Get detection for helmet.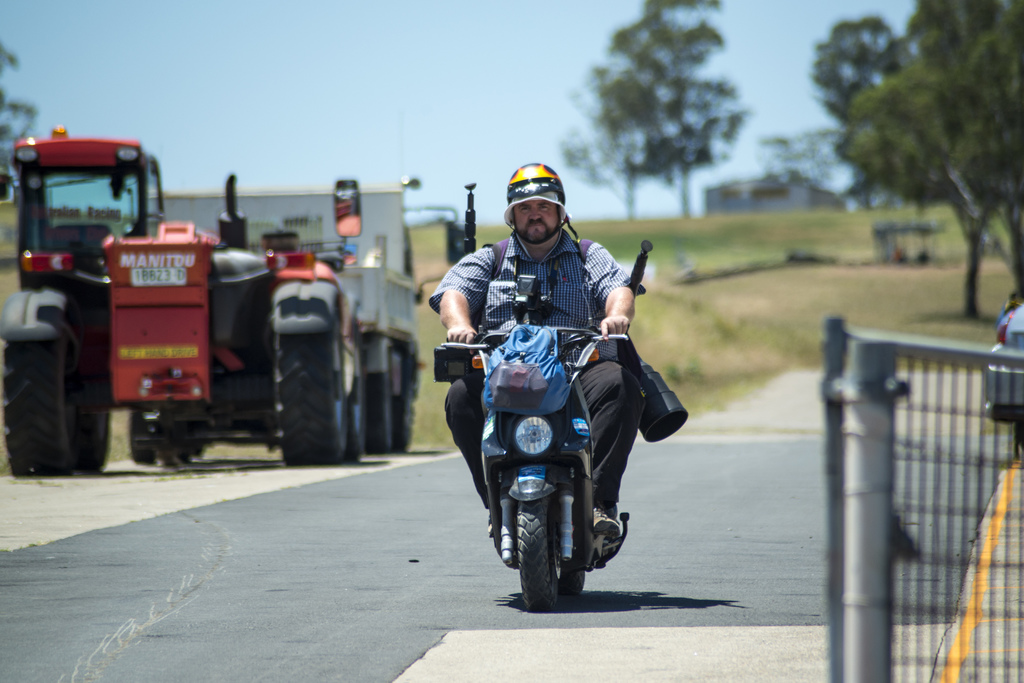
Detection: [501,161,580,256].
